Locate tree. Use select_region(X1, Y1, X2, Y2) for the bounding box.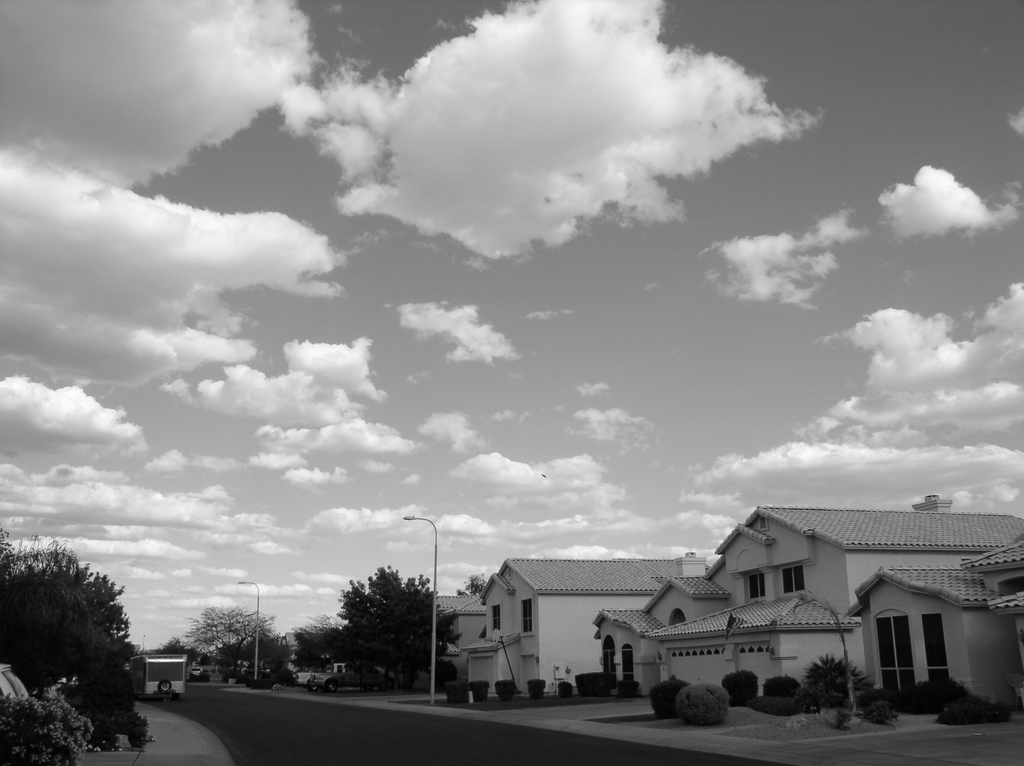
select_region(454, 570, 489, 598).
